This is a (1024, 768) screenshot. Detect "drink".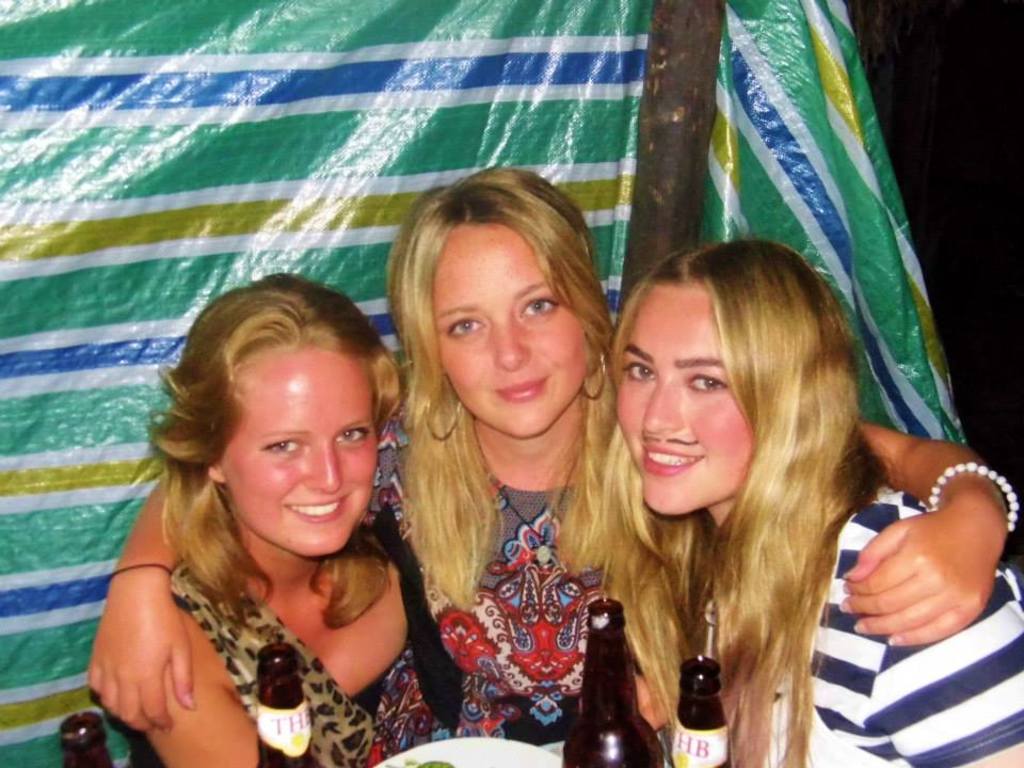
left=670, top=656, right=732, bottom=767.
